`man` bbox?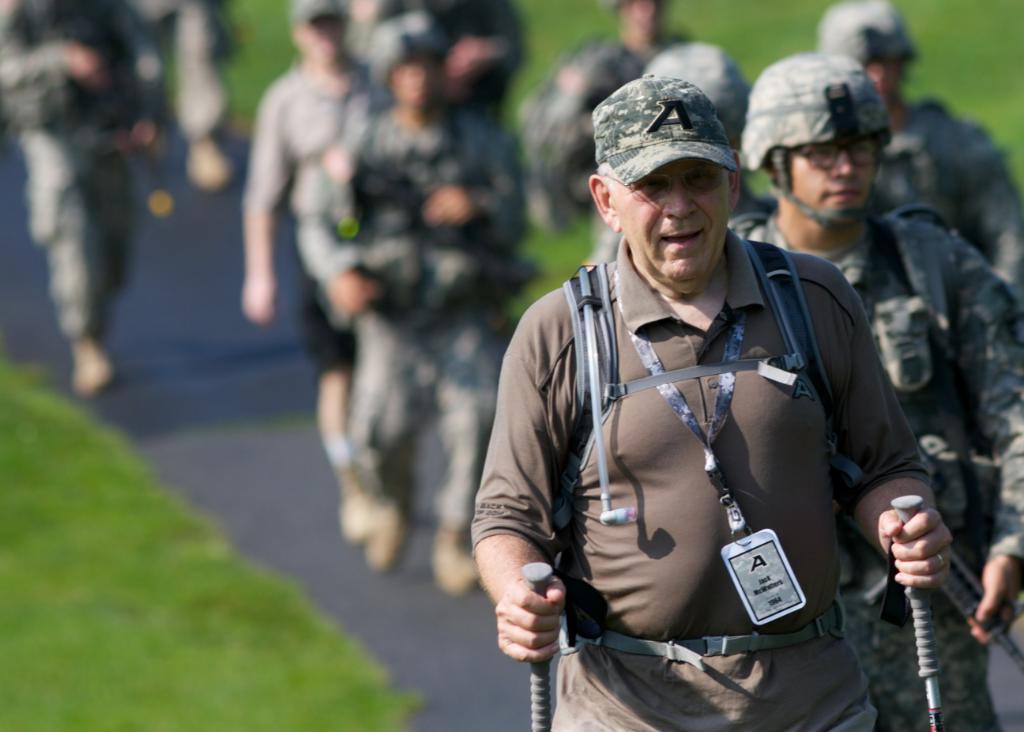
rect(812, 0, 1018, 290)
